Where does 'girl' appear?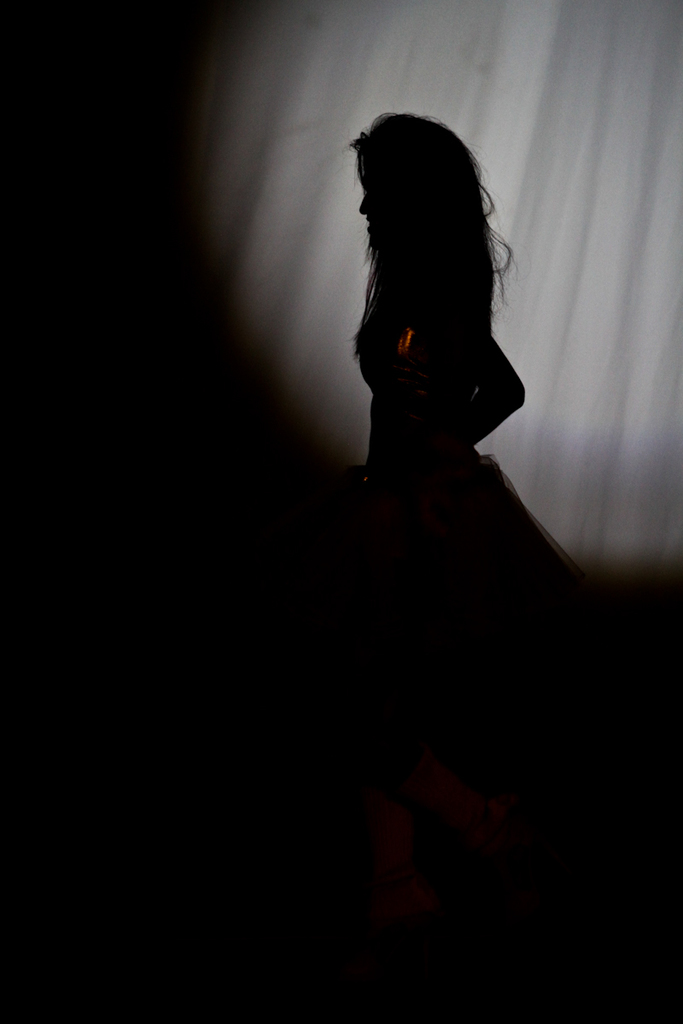
Appears at detection(331, 112, 525, 588).
